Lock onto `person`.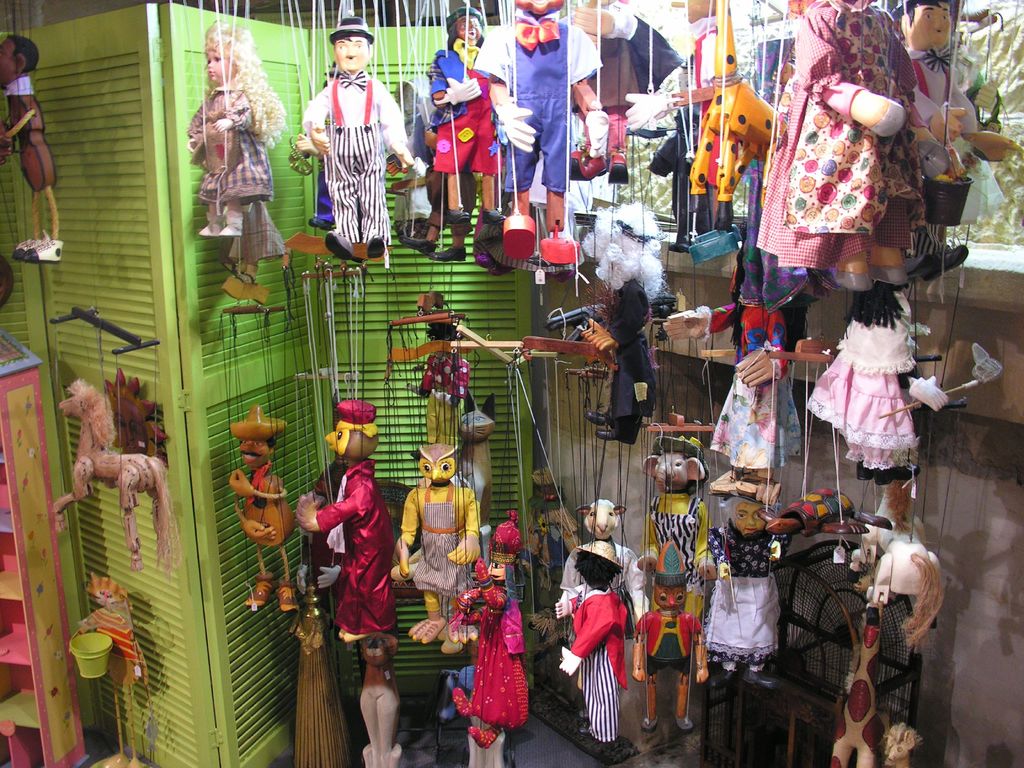
Locked: 406:4:501:268.
